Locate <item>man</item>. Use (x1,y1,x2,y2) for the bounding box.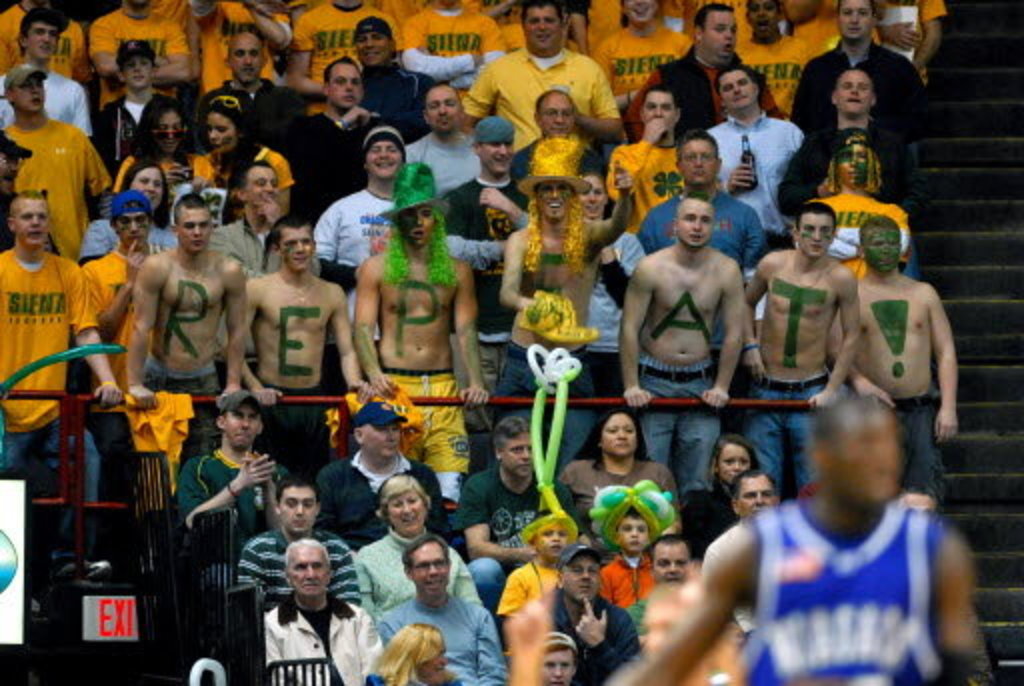
(192,0,296,98).
